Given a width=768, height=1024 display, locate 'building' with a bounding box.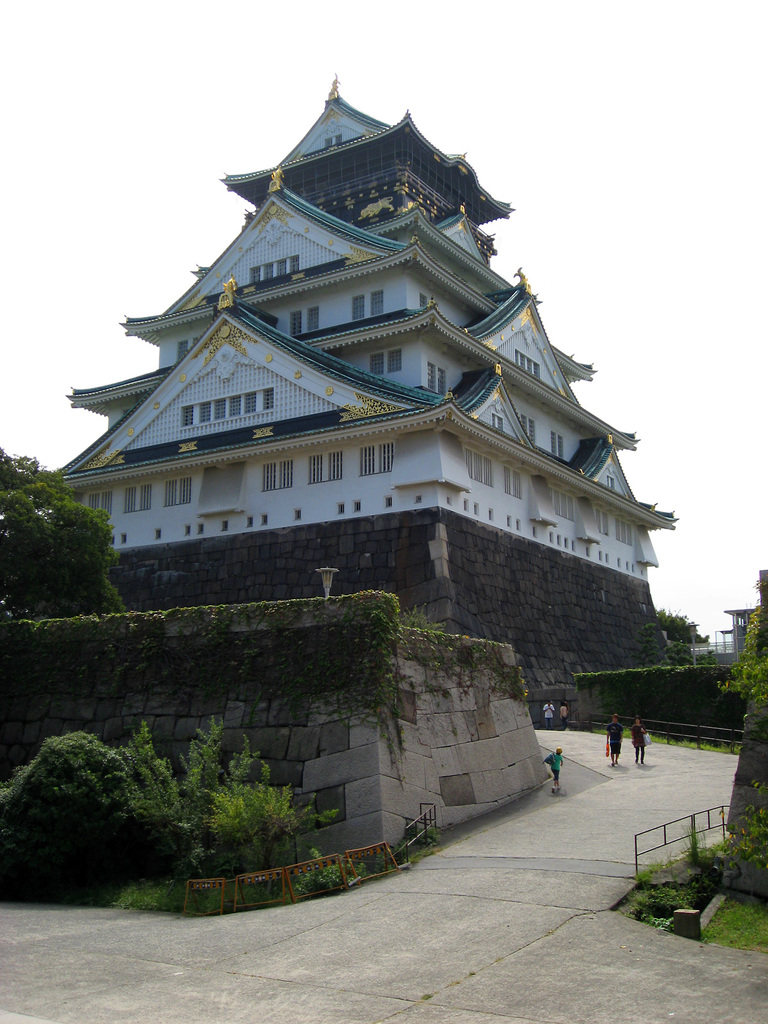
Located: 42, 93, 689, 717.
